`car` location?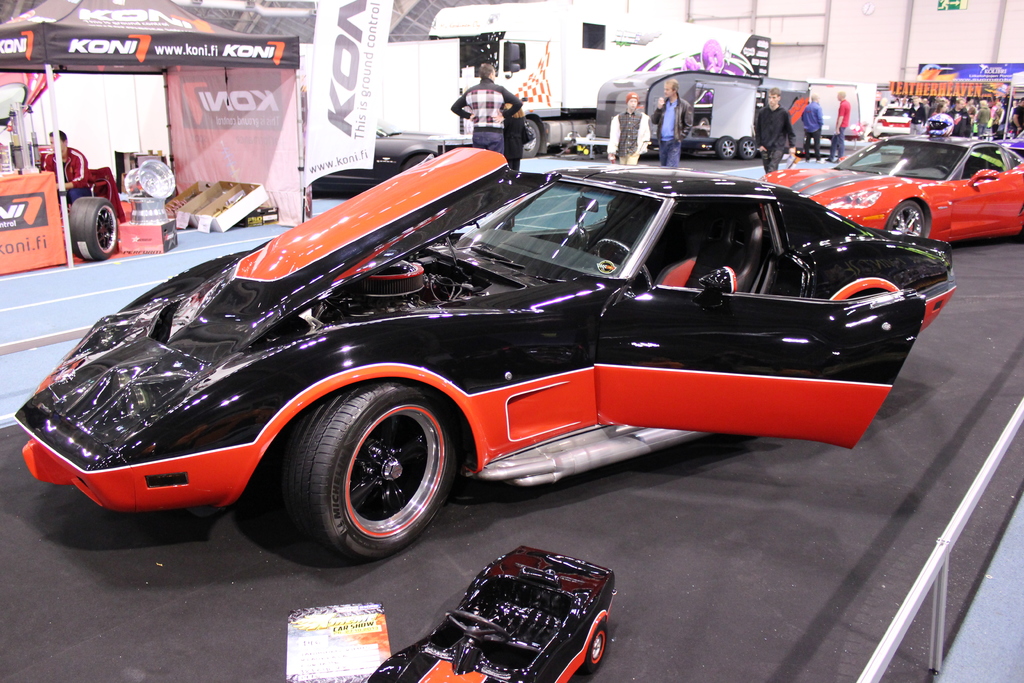
box=[311, 118, 463, 194]
